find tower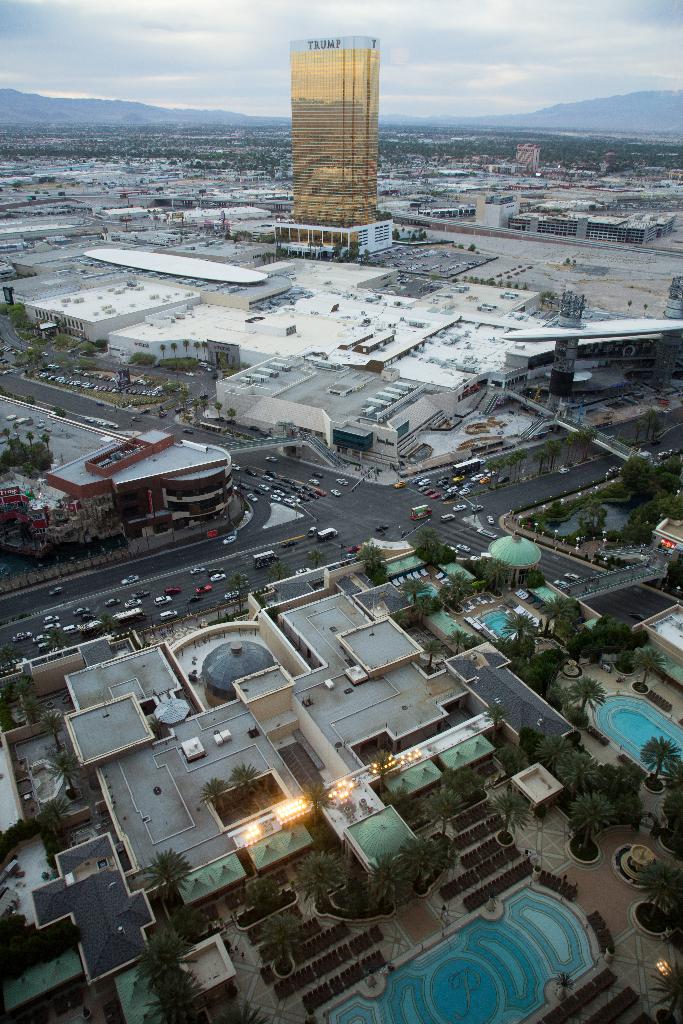
265 29 402 220
